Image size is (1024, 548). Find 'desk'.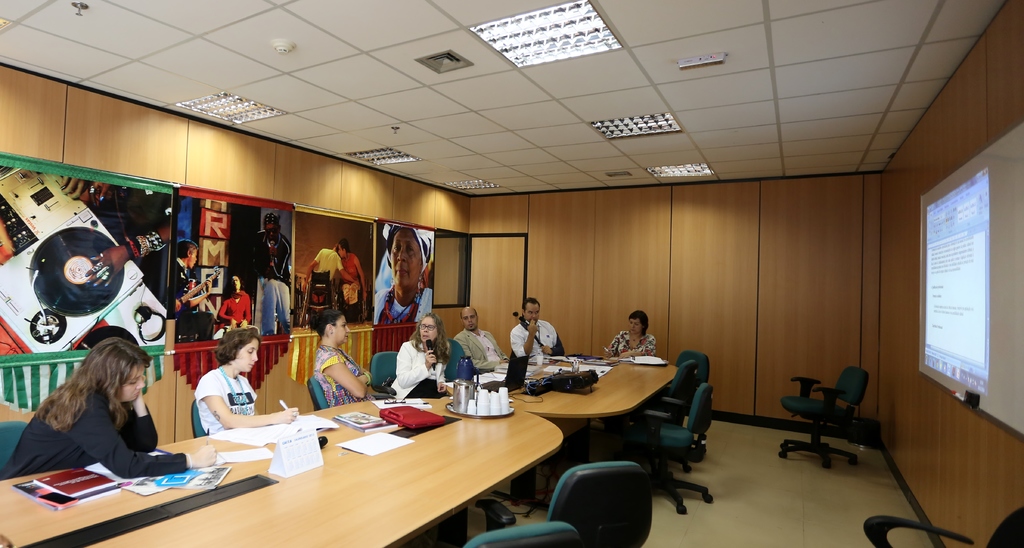
2/439/557/546.
